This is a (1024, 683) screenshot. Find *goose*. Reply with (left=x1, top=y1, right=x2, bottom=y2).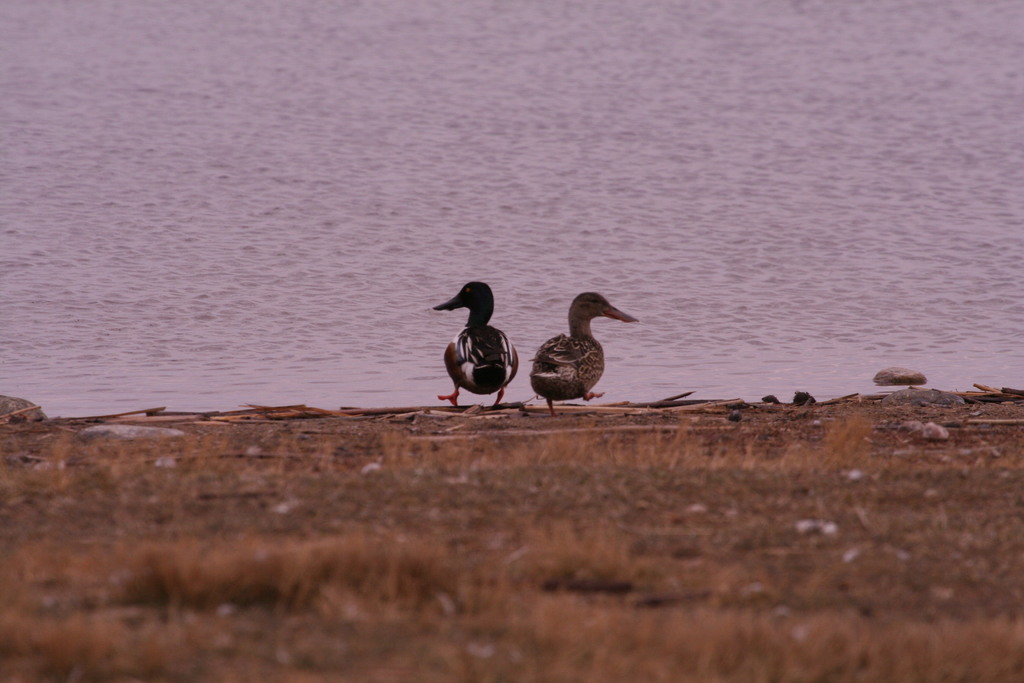
(left=532, top=292, right=640, bottom=413).
